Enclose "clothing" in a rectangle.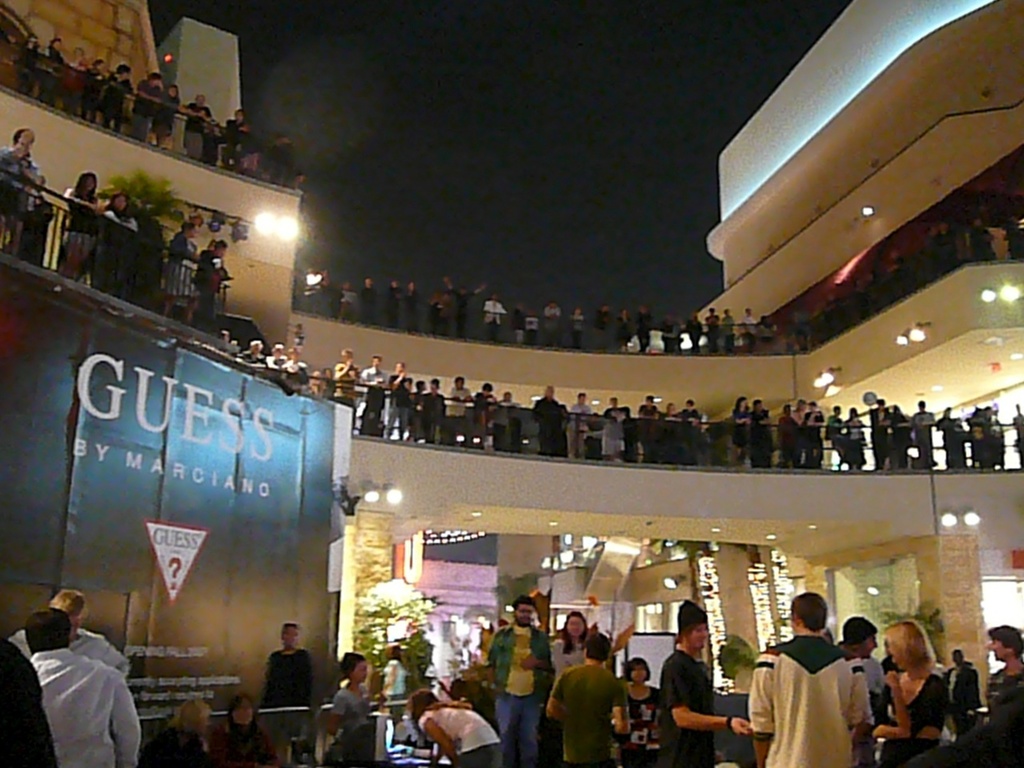
[254,650,312,702].
